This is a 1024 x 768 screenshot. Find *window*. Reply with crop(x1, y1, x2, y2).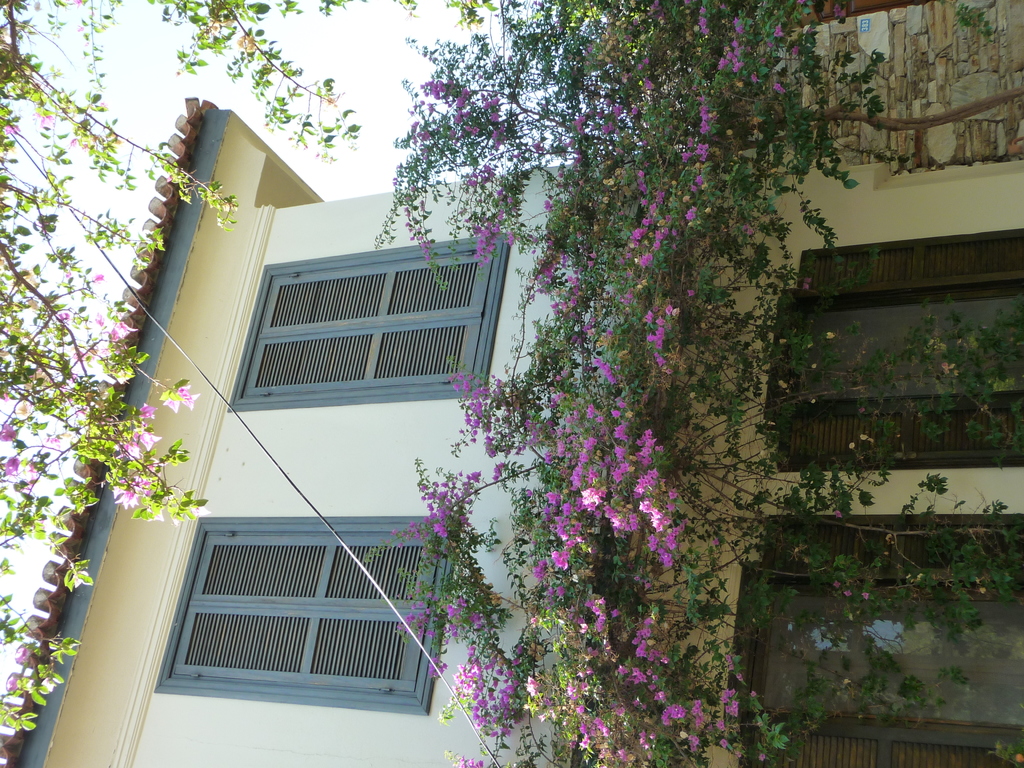
crop(781, 232, 1023, 454).
